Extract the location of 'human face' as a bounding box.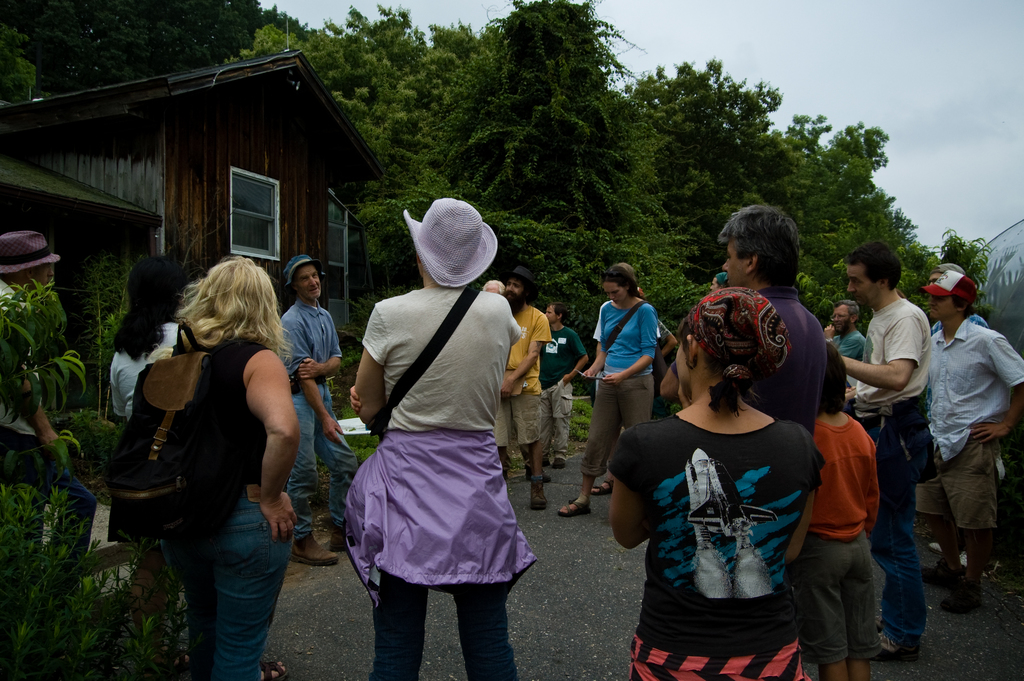
[left=845, top=265, right=878, bottom=309].
